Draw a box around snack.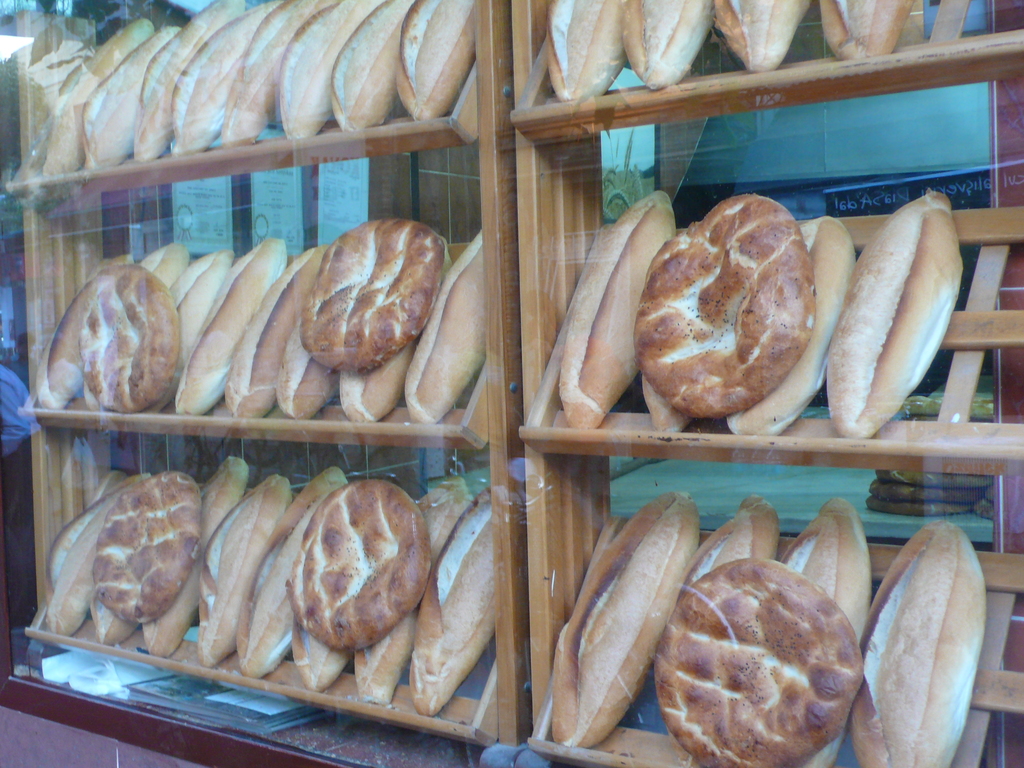
<box>299,217,447,372</box>.
